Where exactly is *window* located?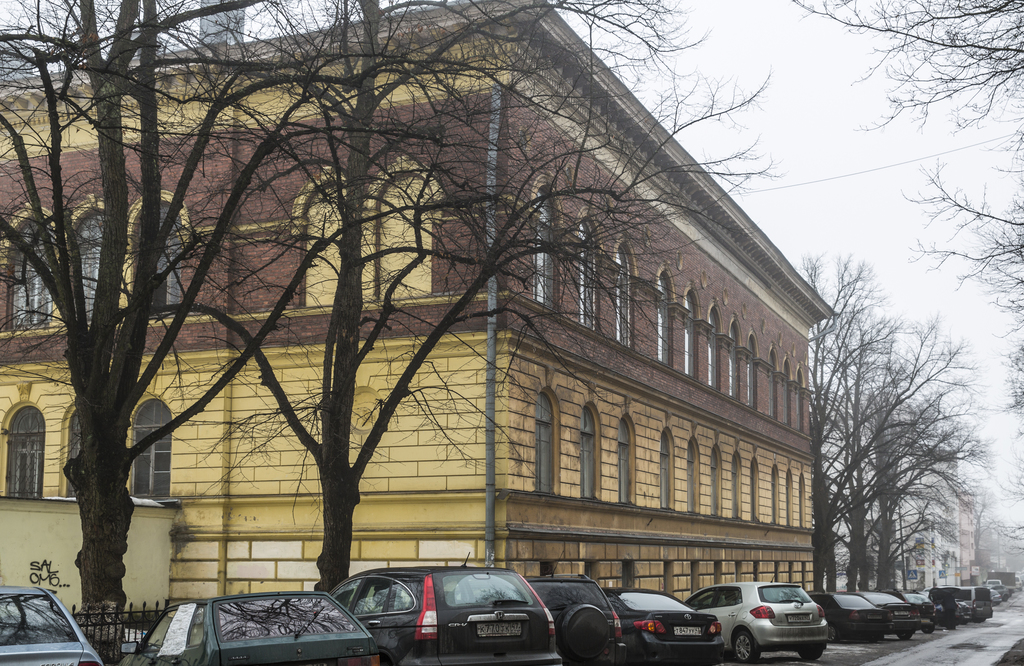
Its bounding box is [x1=728, y1=444, x2=744, y2=517].
